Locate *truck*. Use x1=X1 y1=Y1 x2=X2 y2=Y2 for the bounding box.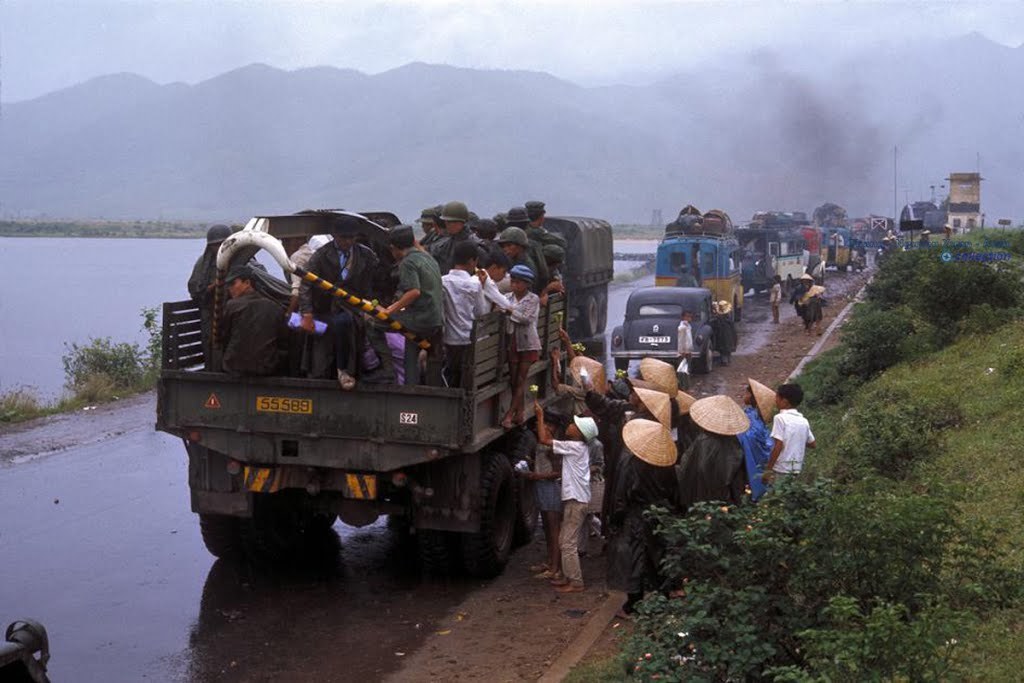
x1=801 y1=217 x2=868 y2=278.
